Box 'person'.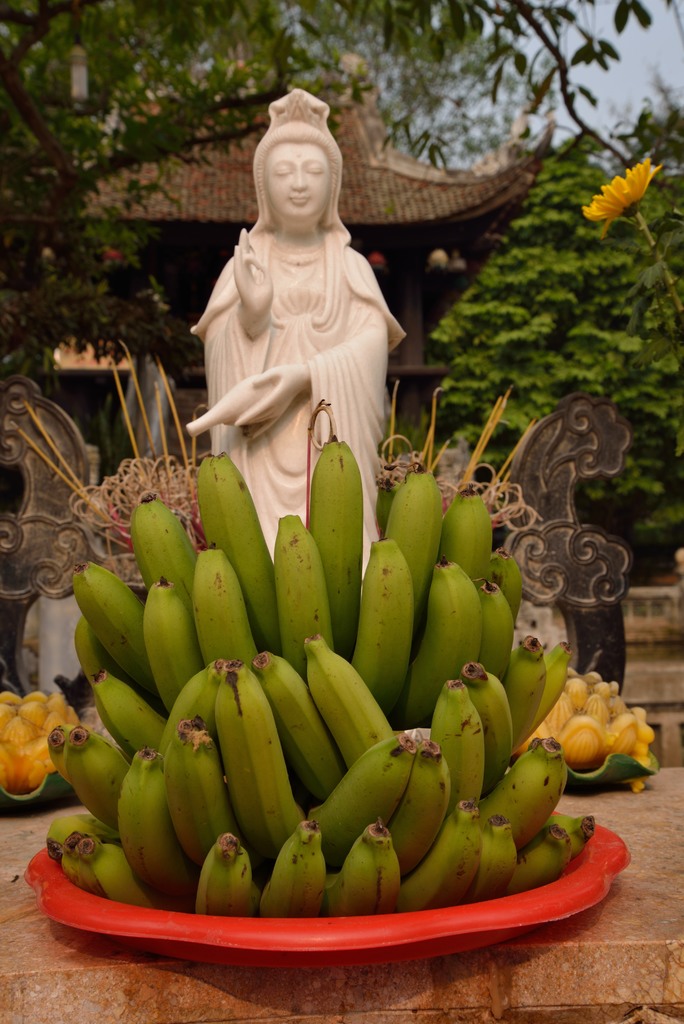
x1=184, y1=84, x2=412, y2=590.
